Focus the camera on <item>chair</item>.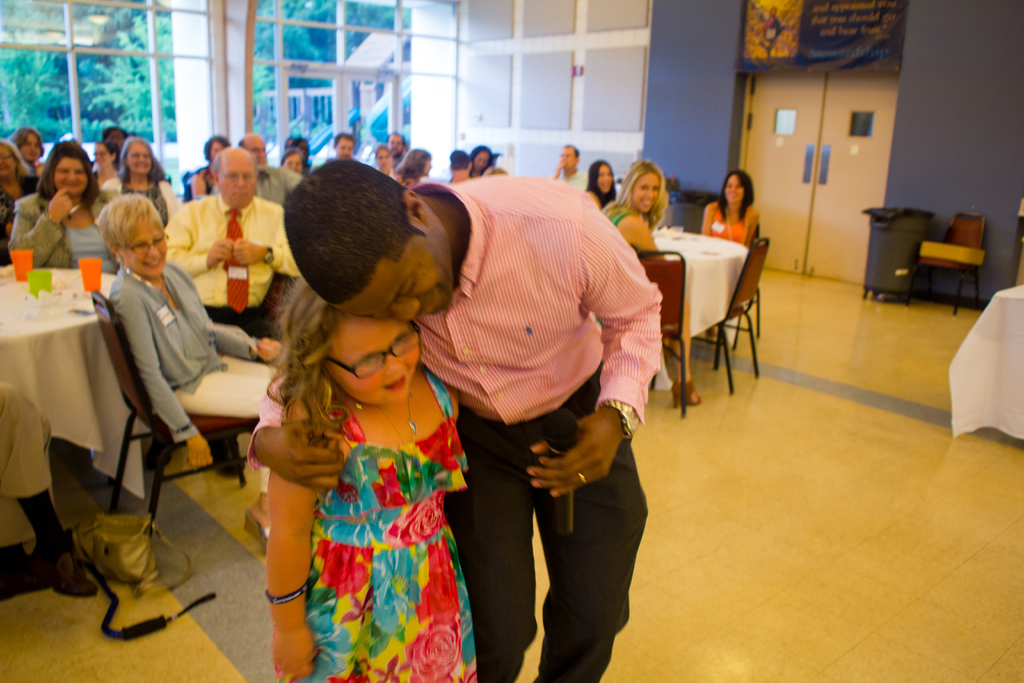
Focus region: <bbox>904, 211, 986, 317</bbox>.
